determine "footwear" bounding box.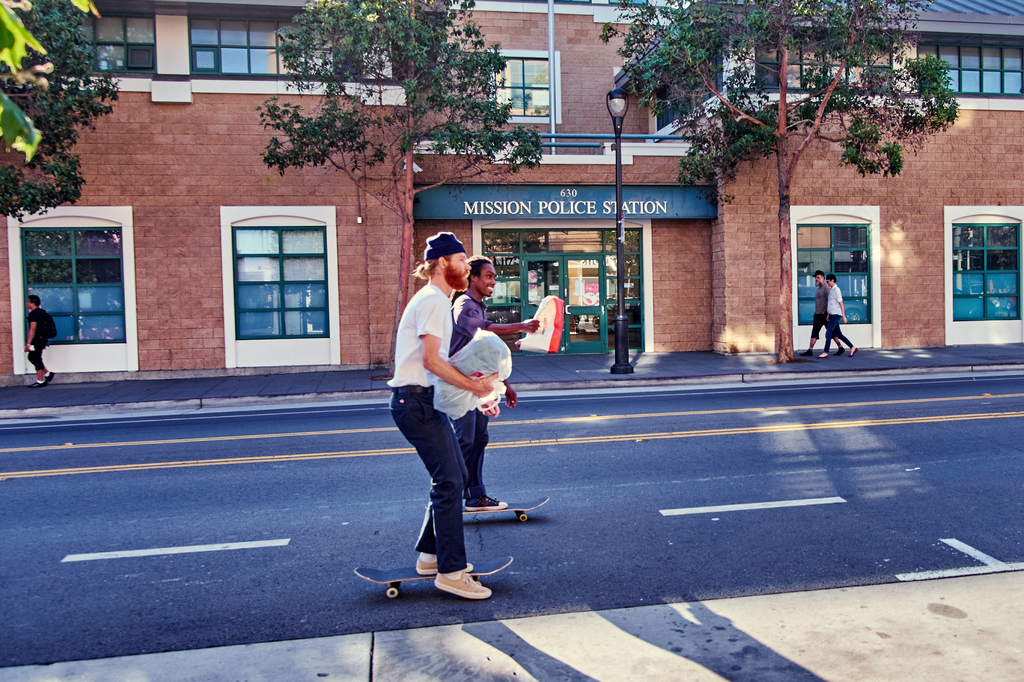
Determined: <box>33,383,47,388</box>.
